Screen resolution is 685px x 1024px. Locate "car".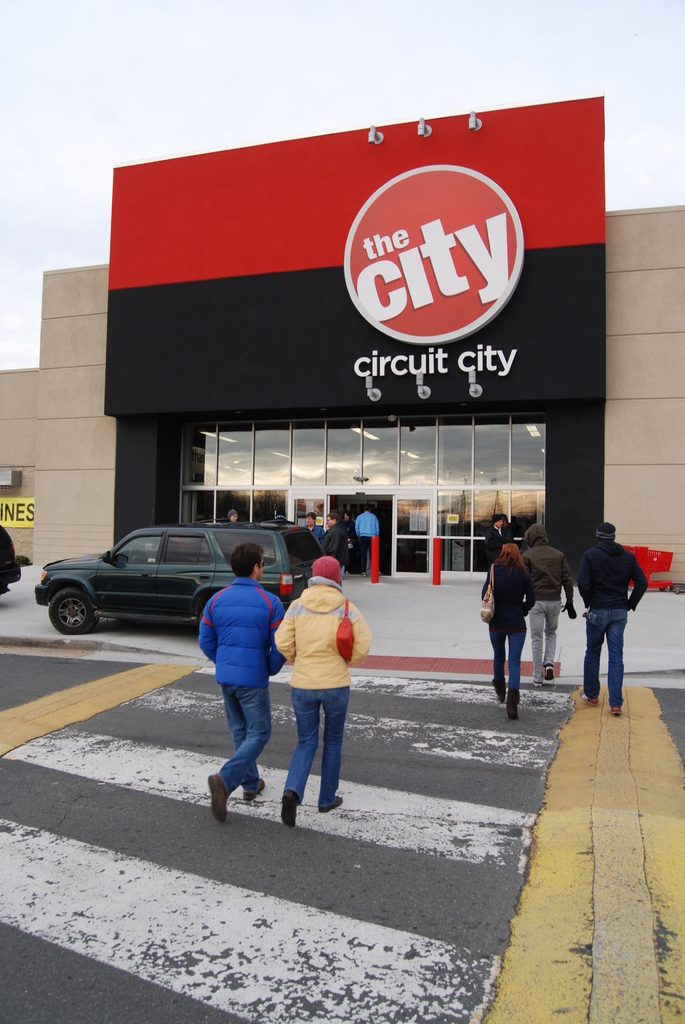
[33,521,334,645].
